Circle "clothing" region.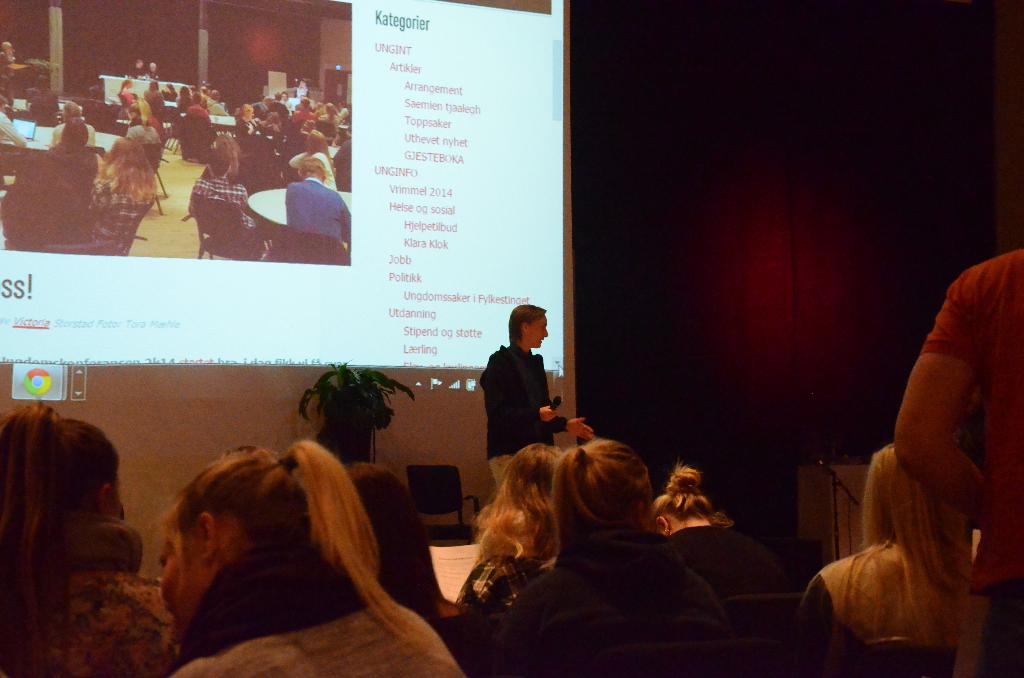
Region: (left=121, top=89, right=140, bottom=109).
